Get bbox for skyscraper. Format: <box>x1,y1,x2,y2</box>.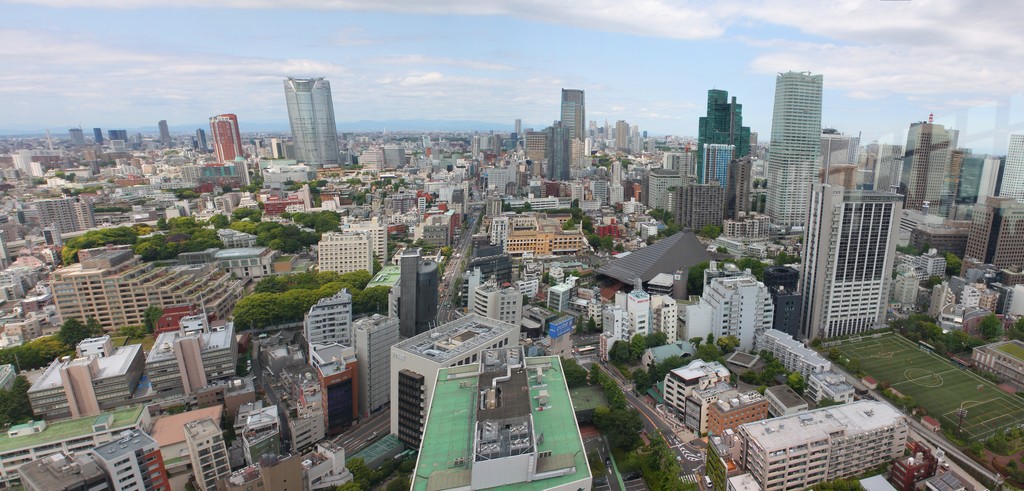
<box>559,83,588,170</box>.
